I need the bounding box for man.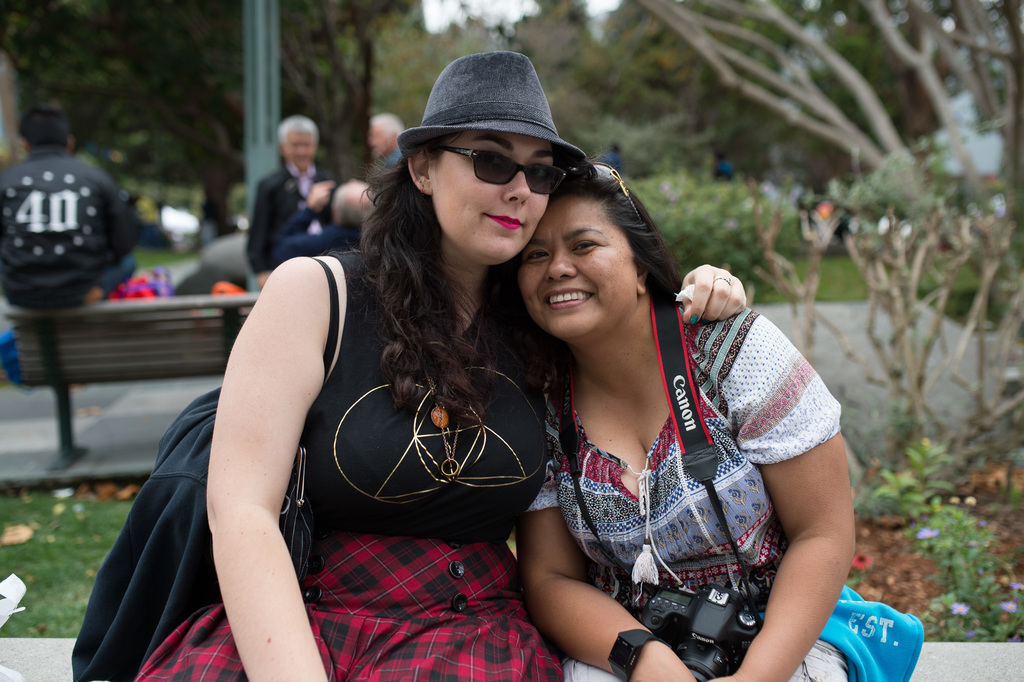
Here it is: locate(274, 178, 367, 267).
